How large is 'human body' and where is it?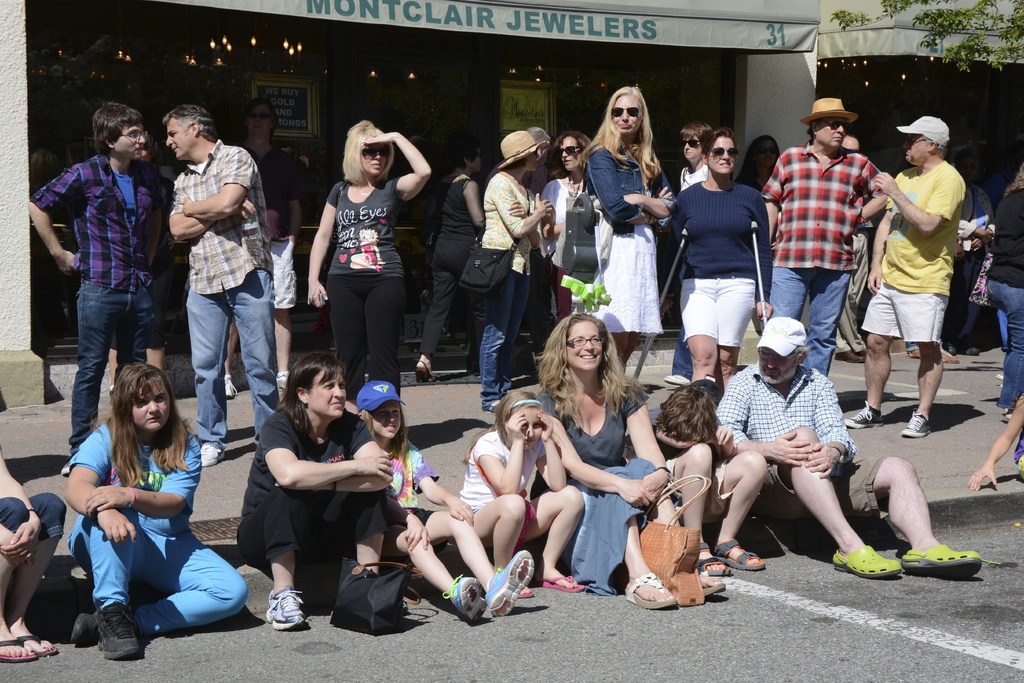
Bounding box: x1=764 y1=98 x2=890 y2=375.
